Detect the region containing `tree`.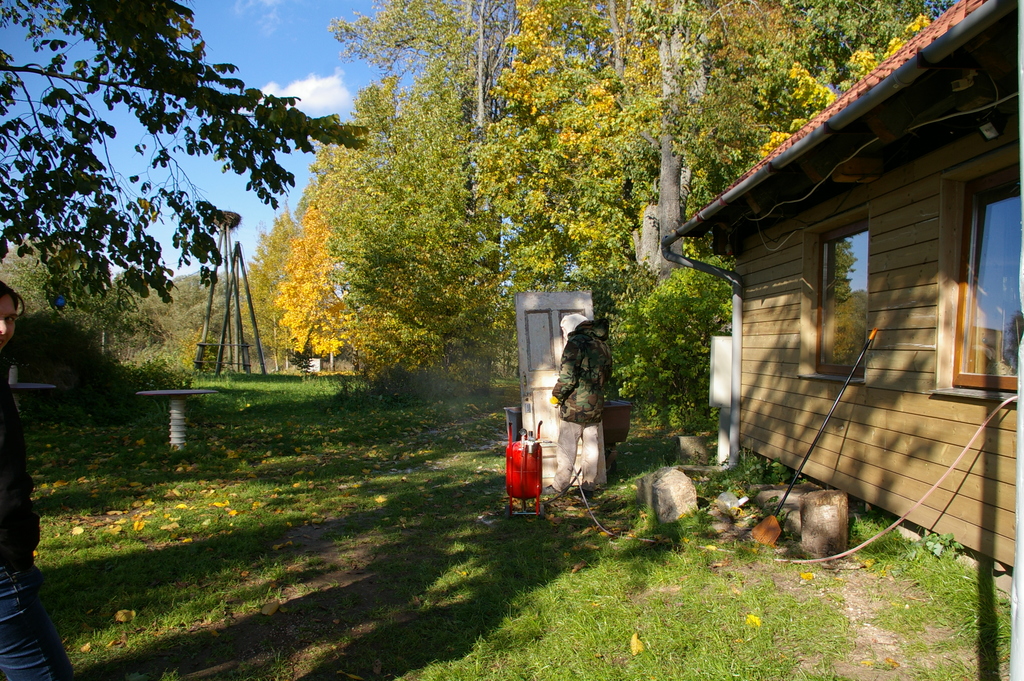
[2,3,372,316].
